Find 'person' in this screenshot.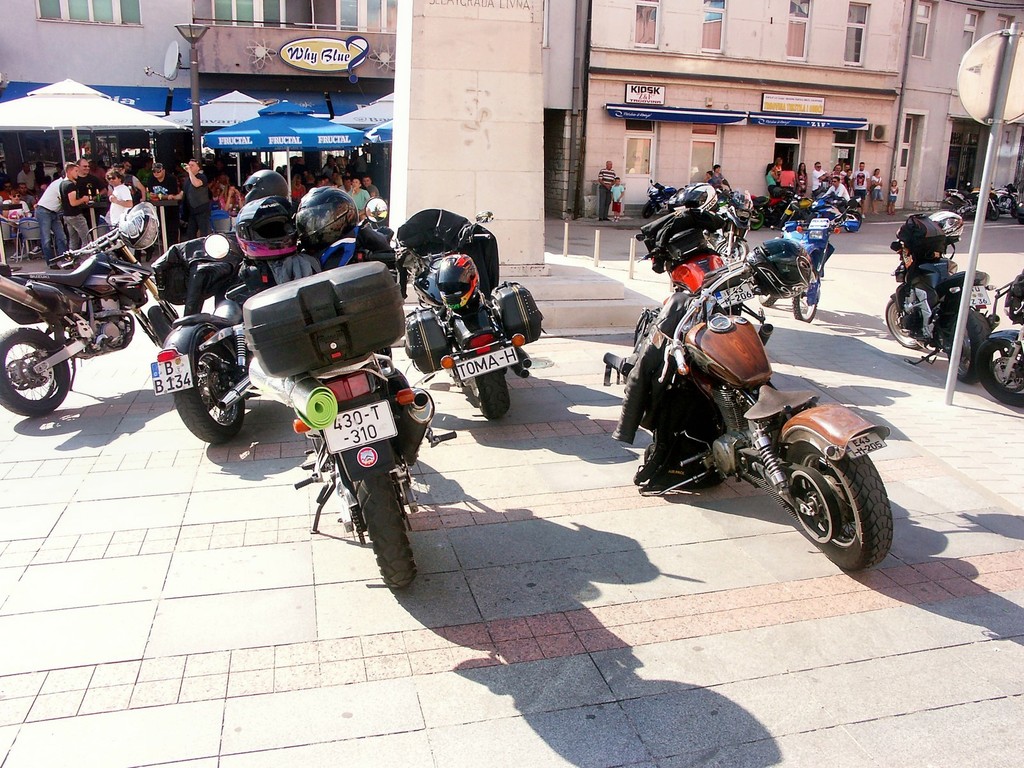
The bounding box for 'person' is [248, 156, 266, 182].
